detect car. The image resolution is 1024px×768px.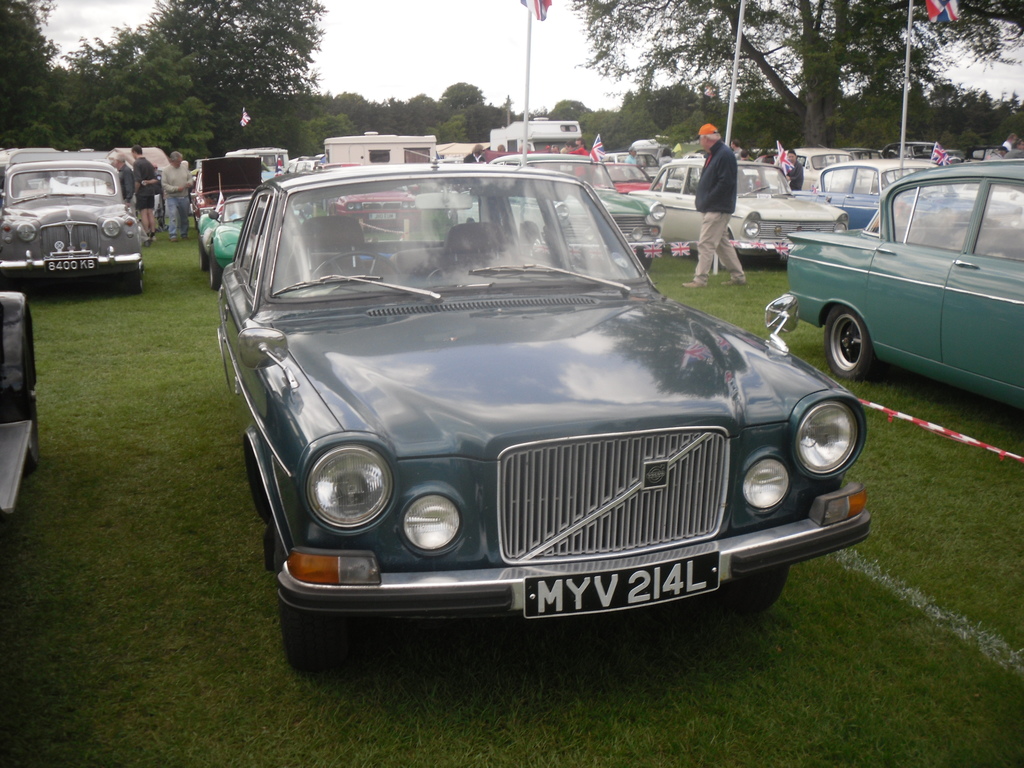
BBox(629, 159, 852, 271).
